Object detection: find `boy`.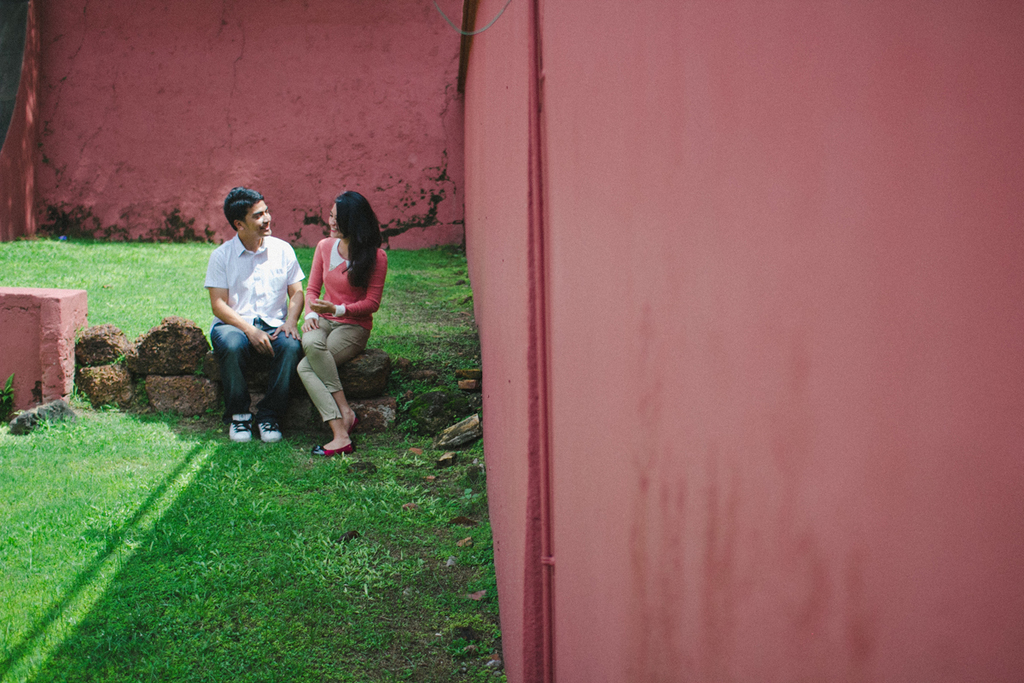
(left=199, top=181, right=308, bottom=452).
